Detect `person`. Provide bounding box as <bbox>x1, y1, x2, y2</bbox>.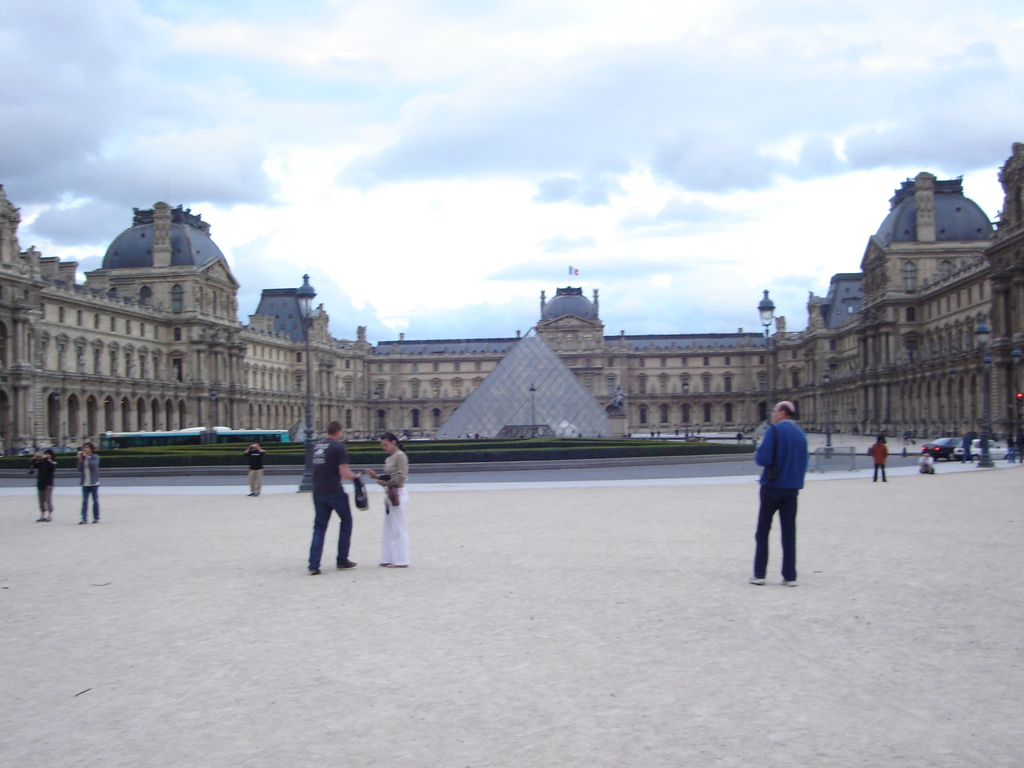
<bbox>752, 395, 807, 589</bbox>.
